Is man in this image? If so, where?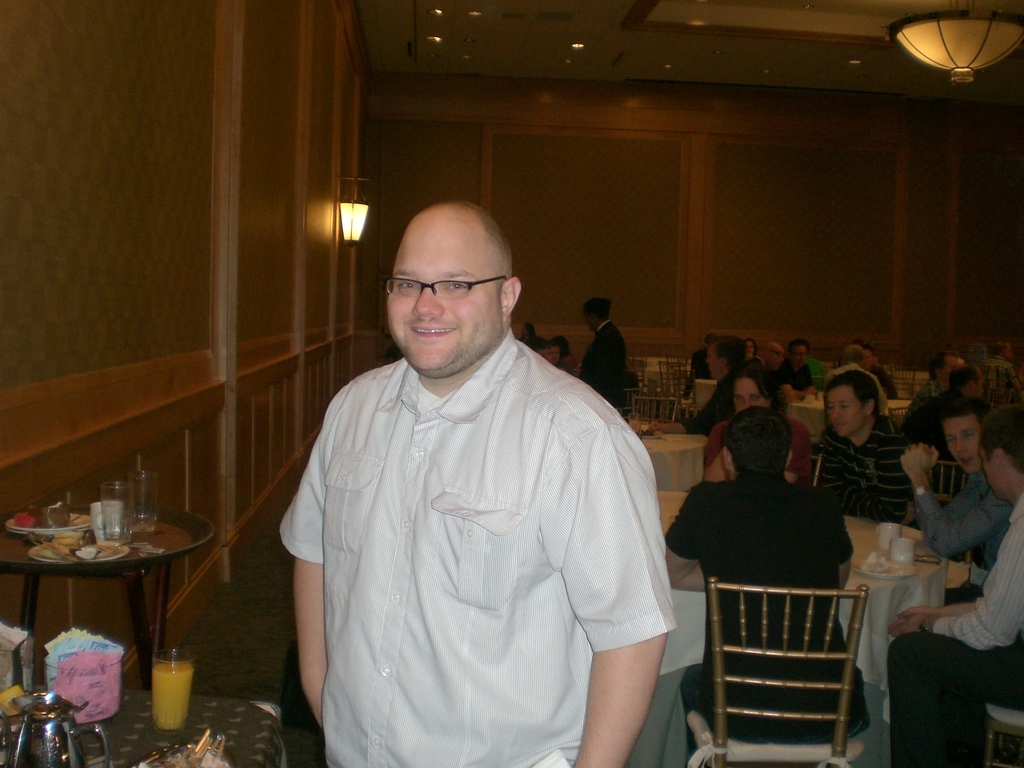
Yes, at l=812, t=369, r=909, b=519.
